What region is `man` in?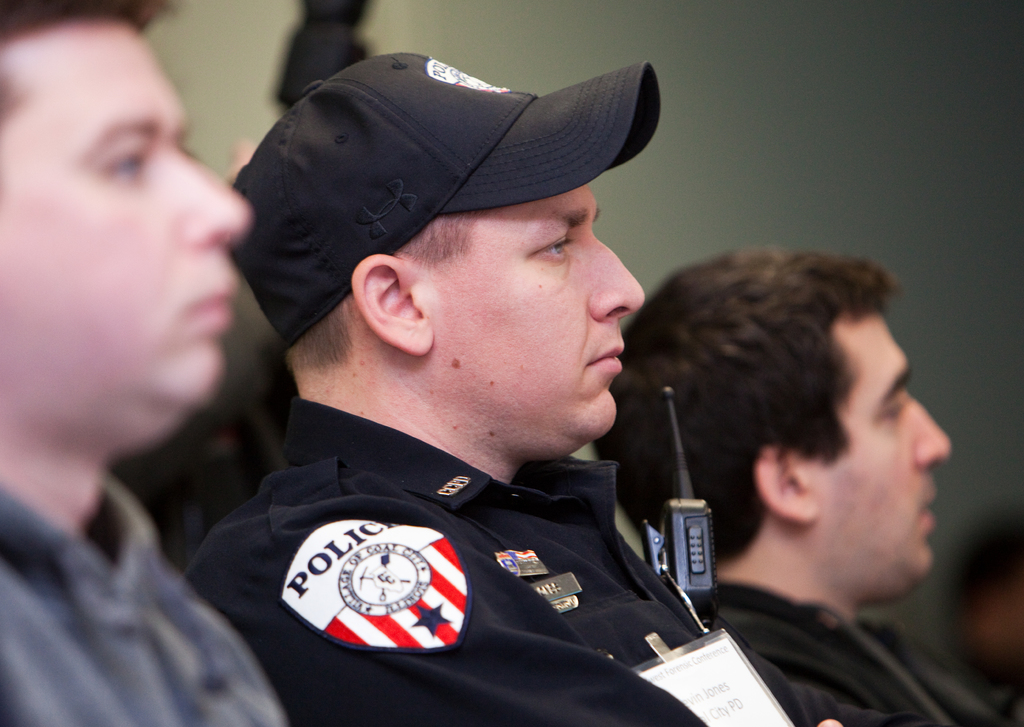
box=[0, 0, 291, 726].
